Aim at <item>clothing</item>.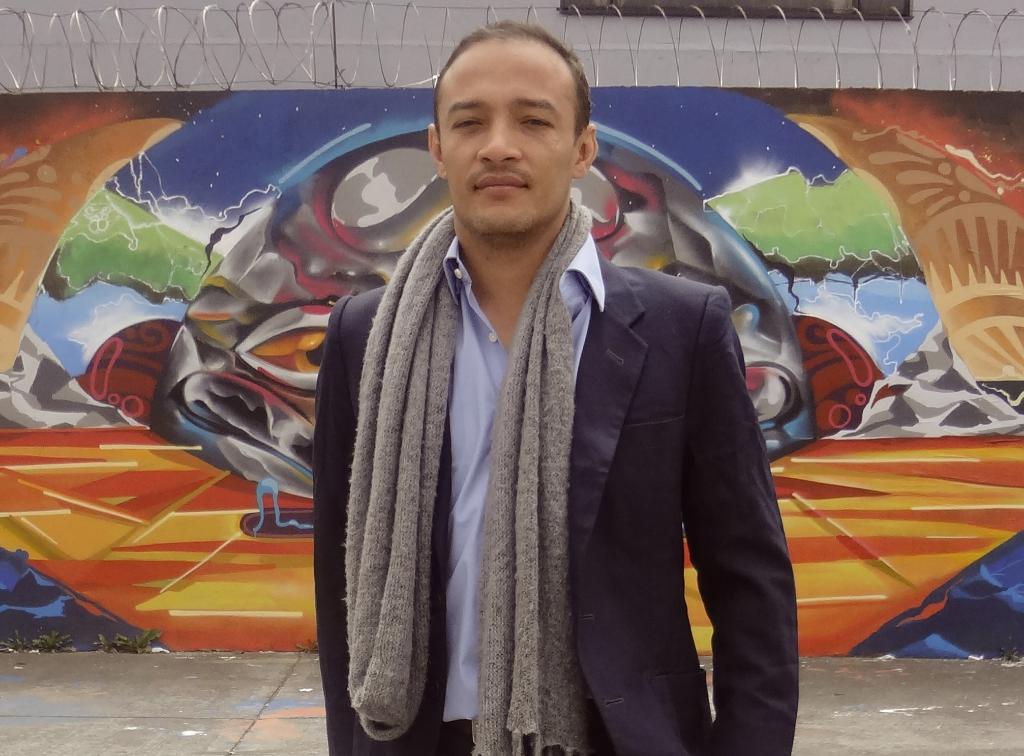
Aimed at <box>303,197,801,755</box>.
